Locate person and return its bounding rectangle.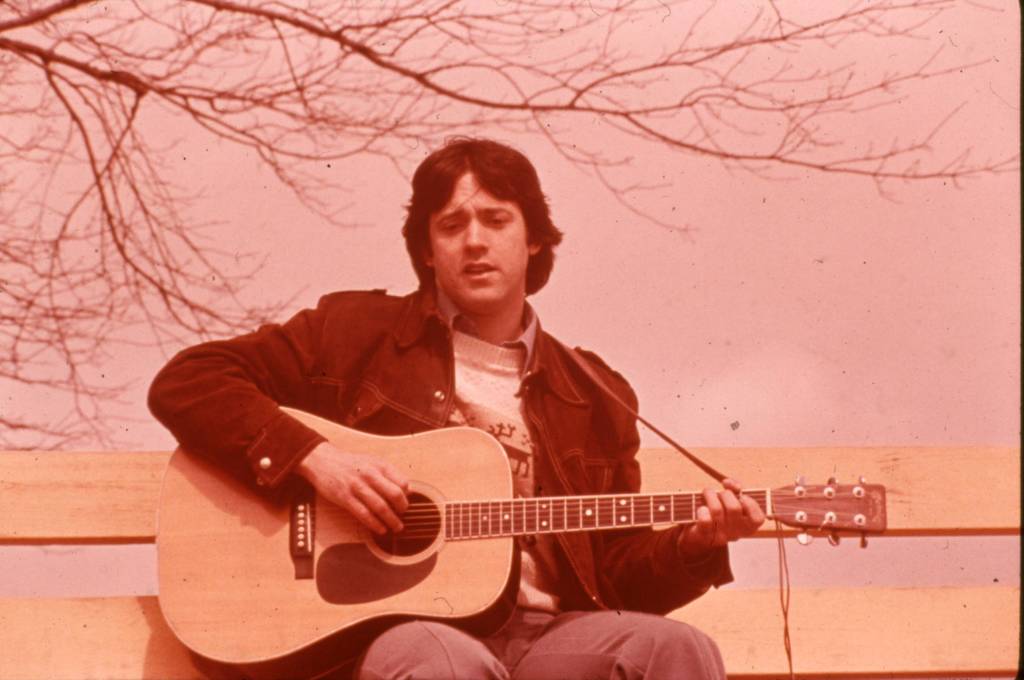
[x1=147, y1=136, x2=765, y2=679].
